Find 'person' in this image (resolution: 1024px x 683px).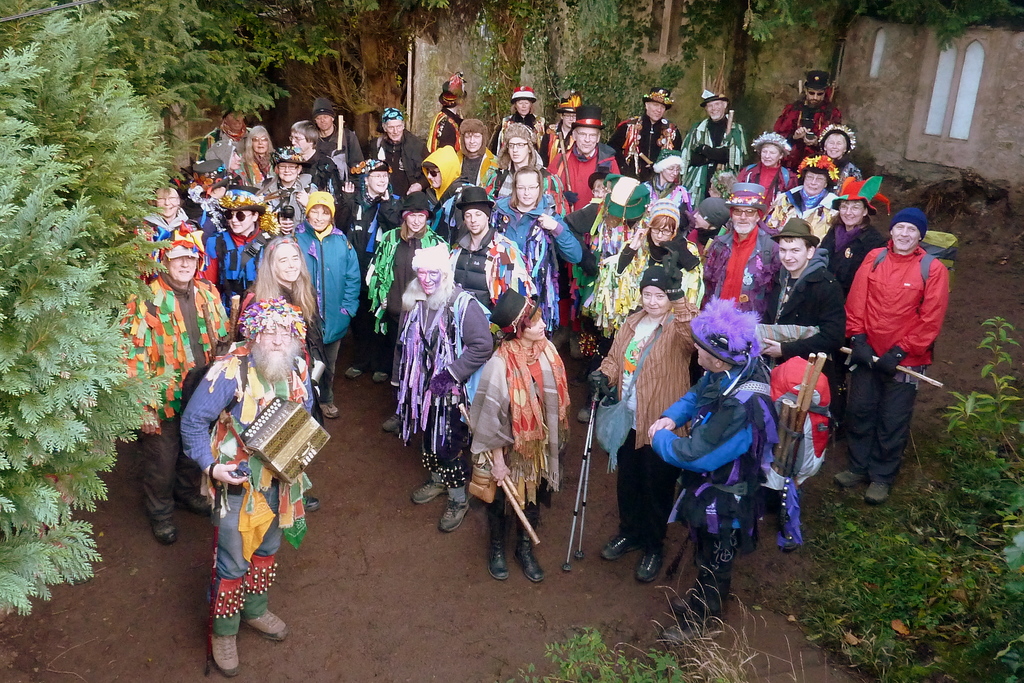
[x1=591, y1=266, x2=701, y2=575].
